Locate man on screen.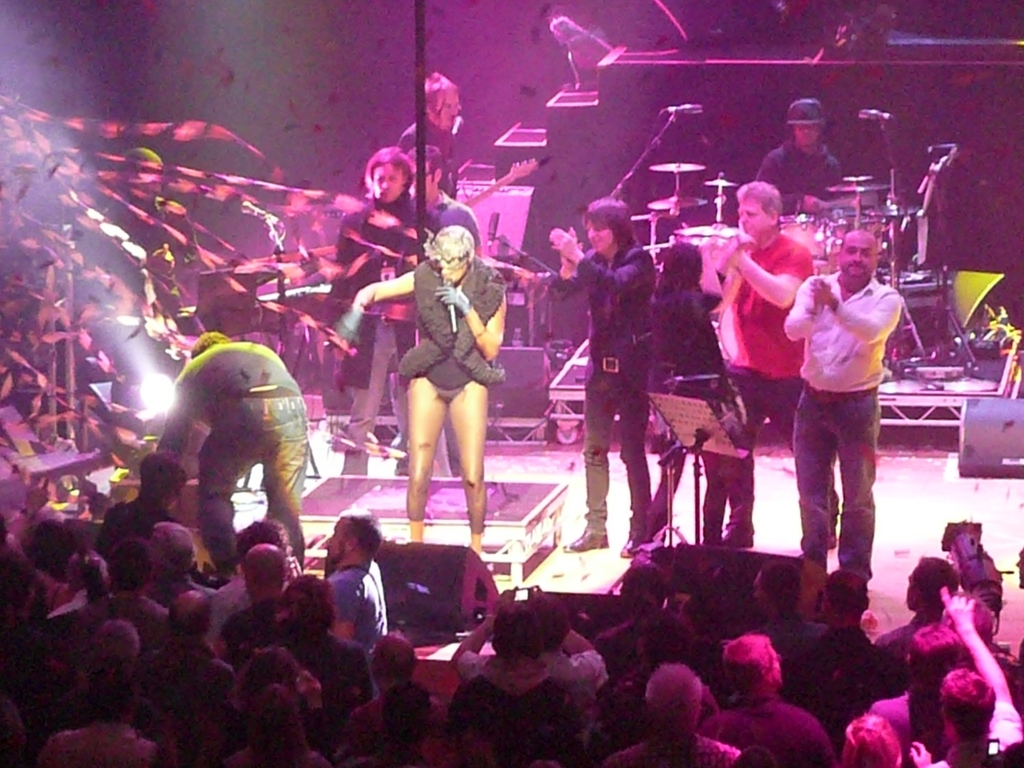
On screen at crop(452, 602, 600, 767).
